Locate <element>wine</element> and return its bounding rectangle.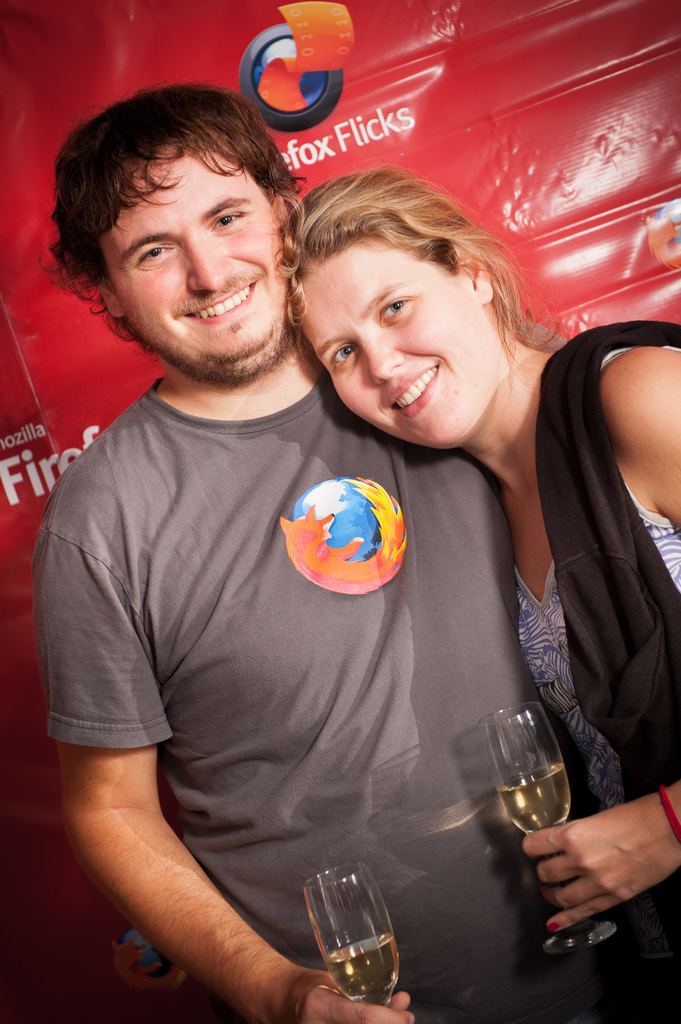
select_region(328, 936, 396, 1008).
